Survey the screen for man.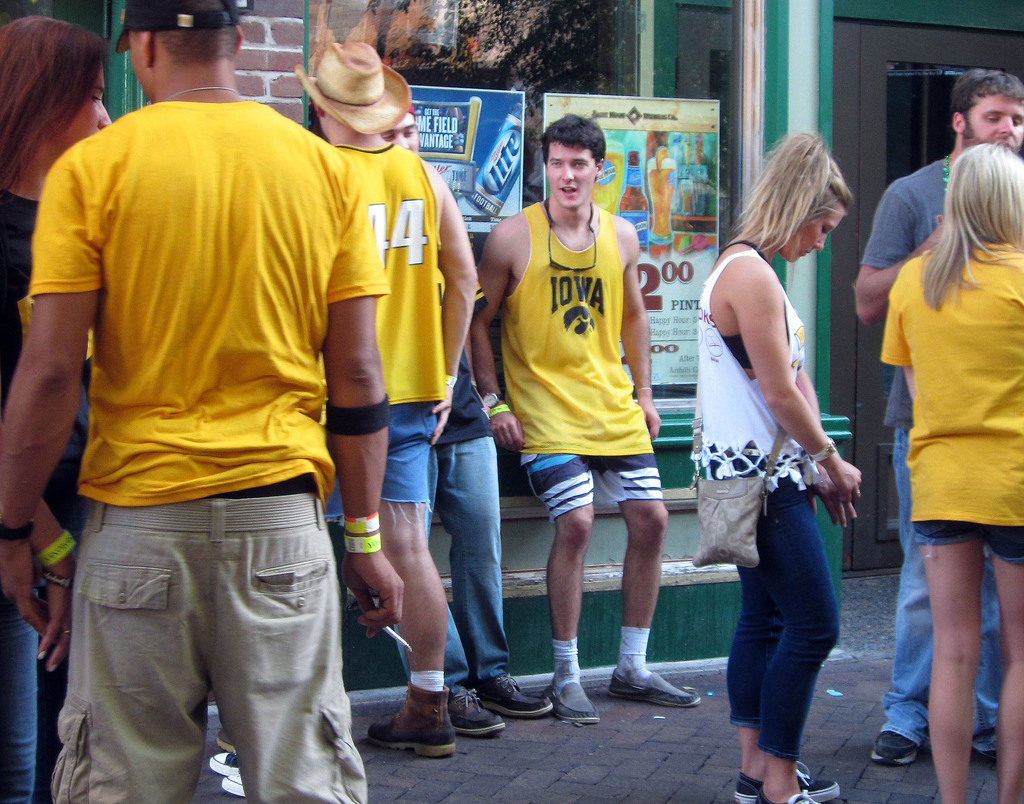
Survey found: {"left": 212, "top": 35, "right": 457, "bottom": 751}.
